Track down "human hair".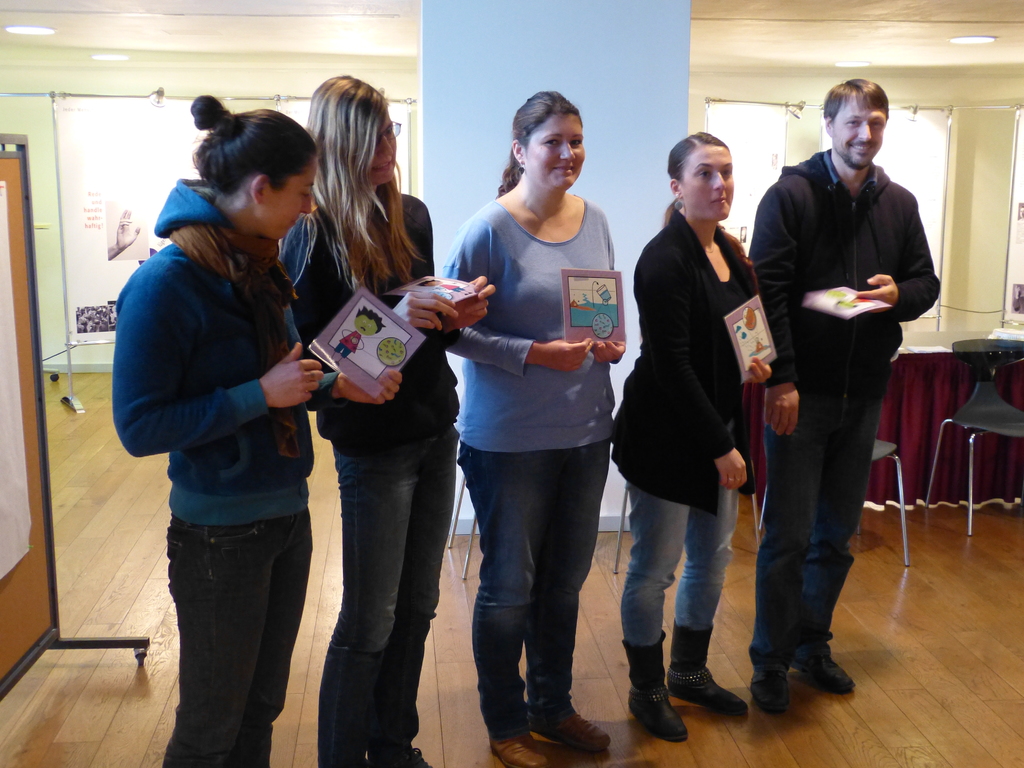
Tracked to BBox(817, 73, 888, 115).
